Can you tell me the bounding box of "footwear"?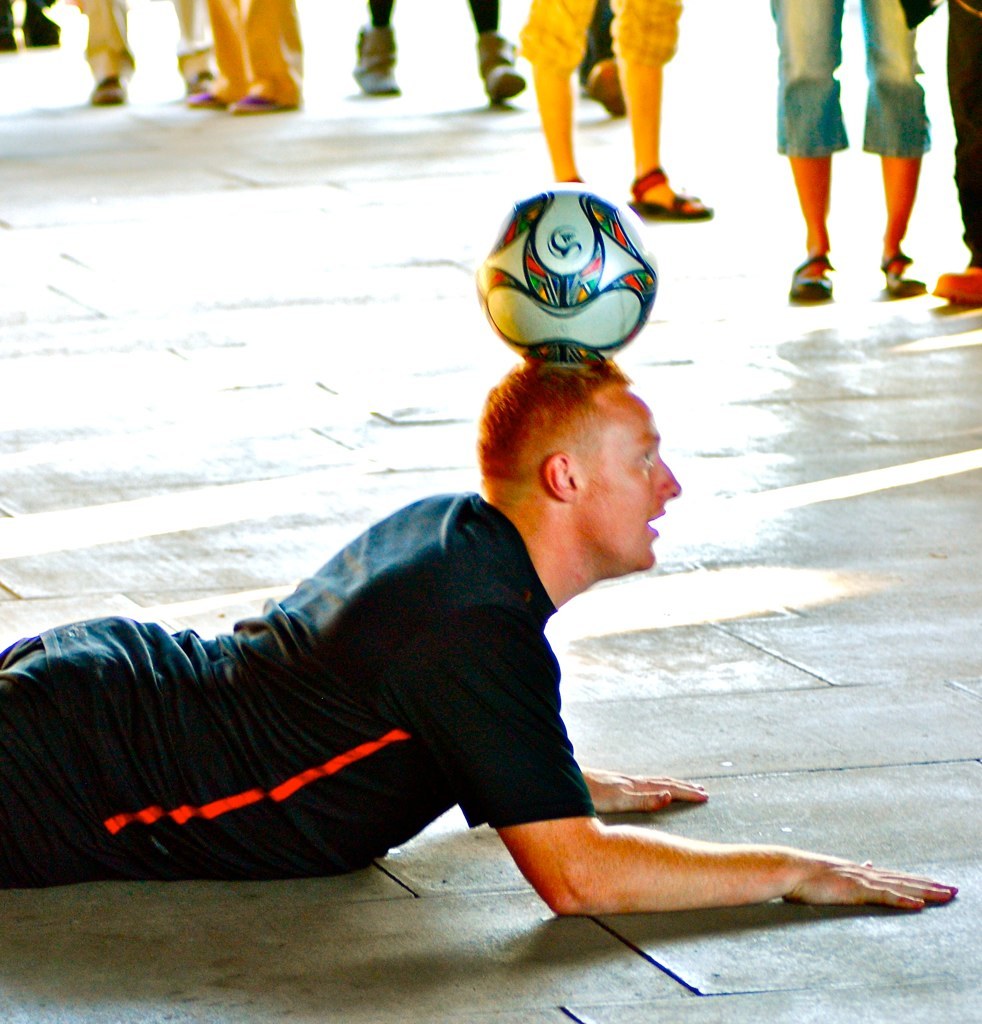
l=930, t=262, r=981, b=303.
